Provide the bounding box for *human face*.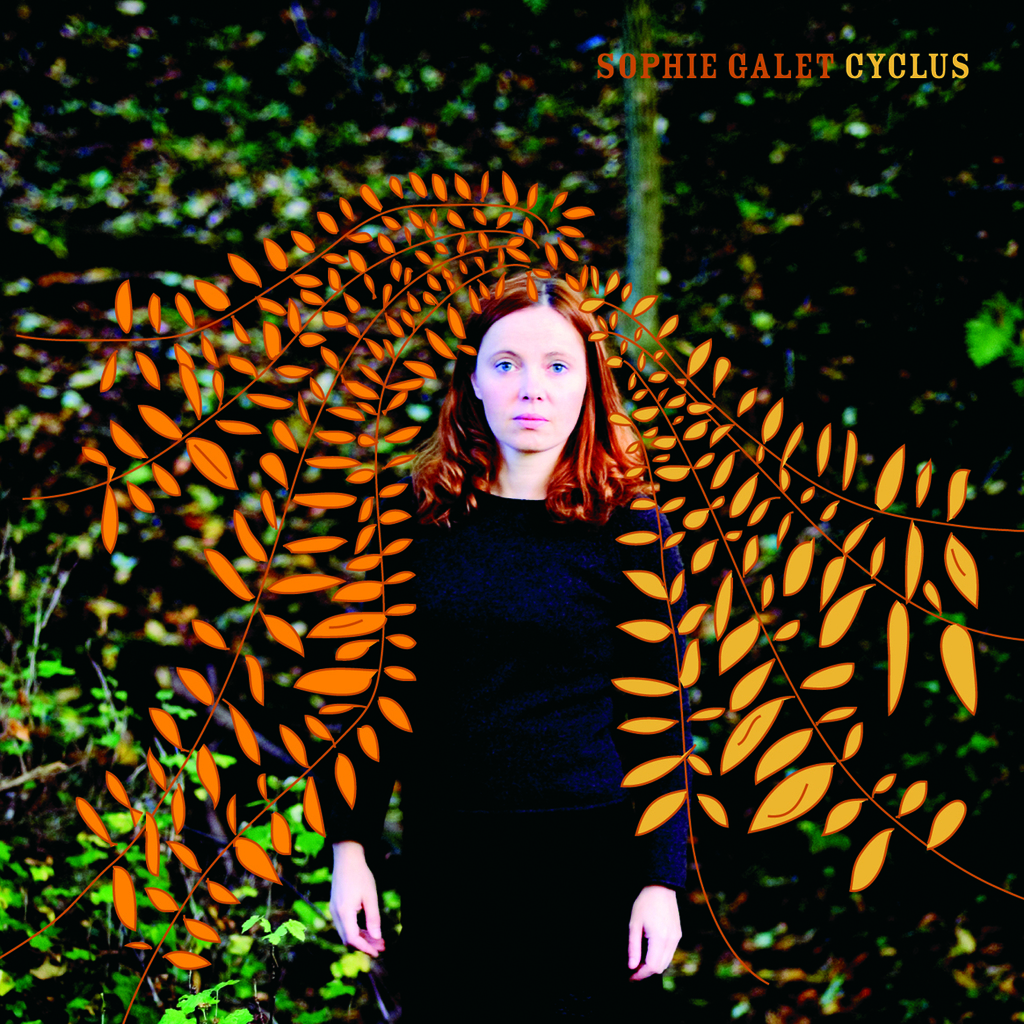
{"x1": 473, "y1": 309, "x2": 587, "y2": 447}.
